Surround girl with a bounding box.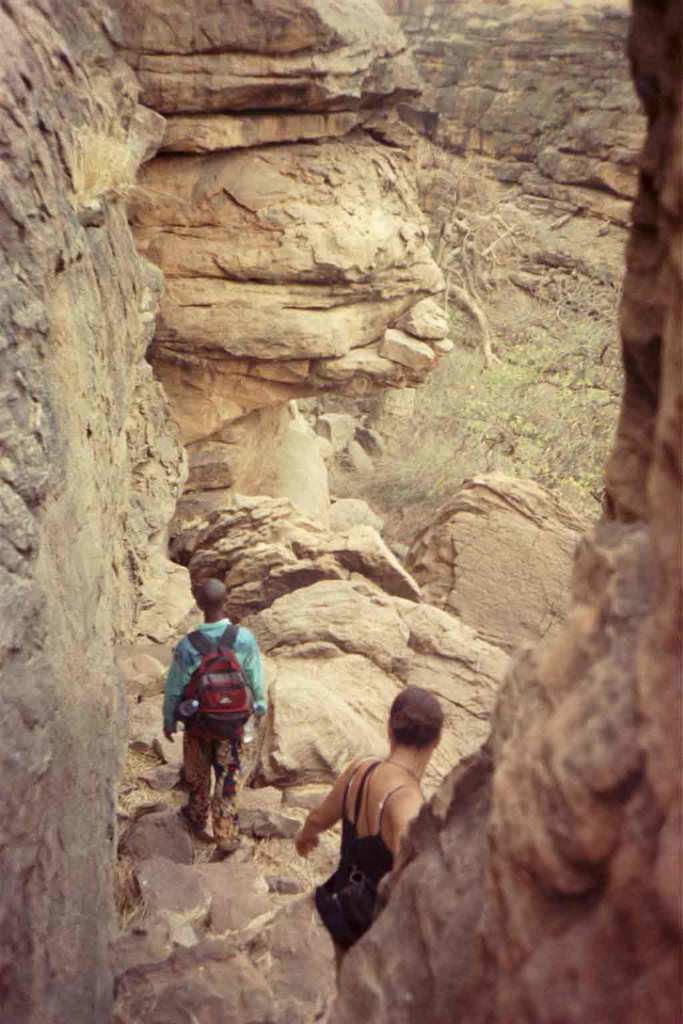
[left=291, top=680, right=447, bottom=957].
